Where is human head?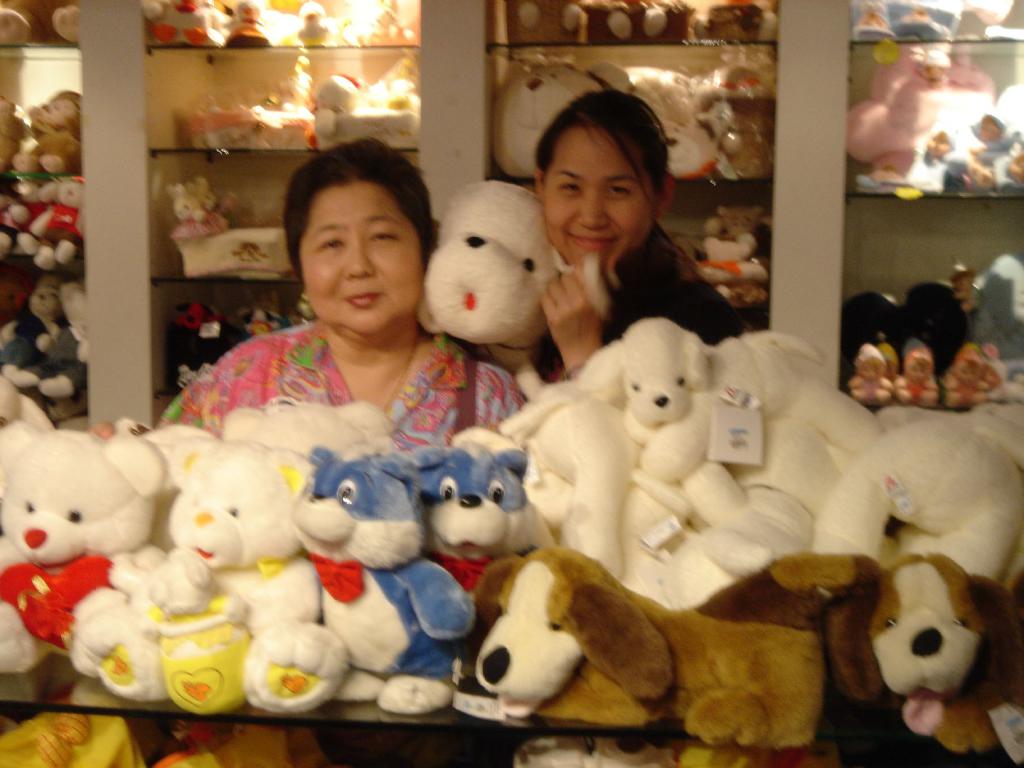
region(536, 95, 676, 266).
